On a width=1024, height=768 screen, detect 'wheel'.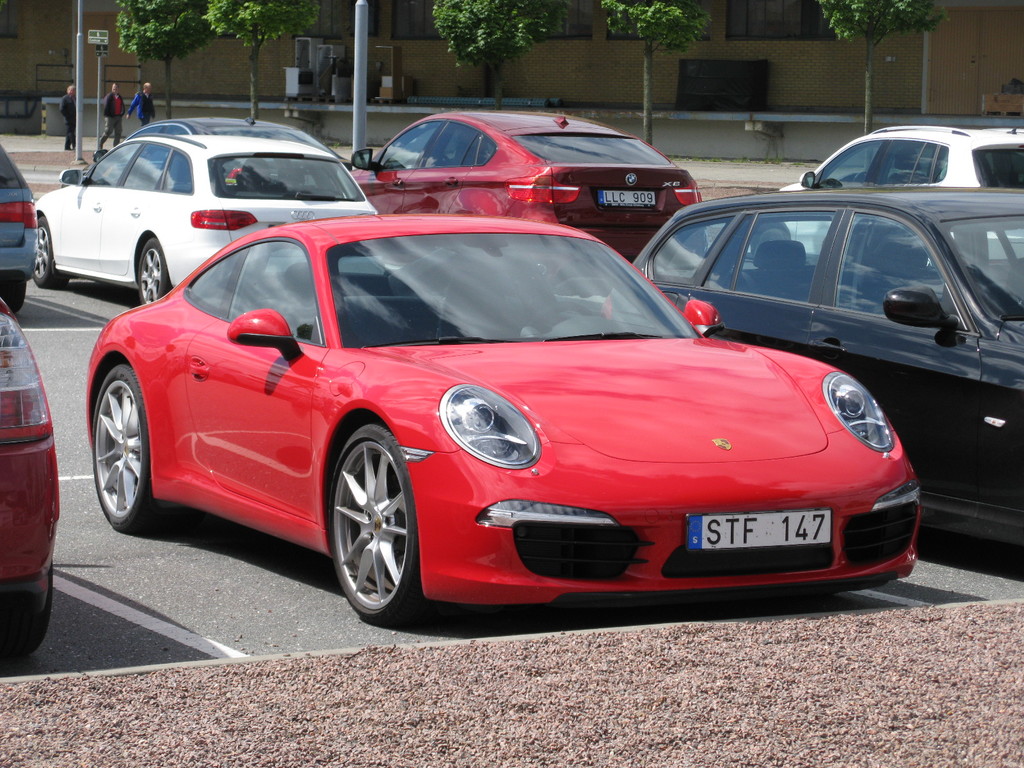
Rect(33, 217, 67, 290).
